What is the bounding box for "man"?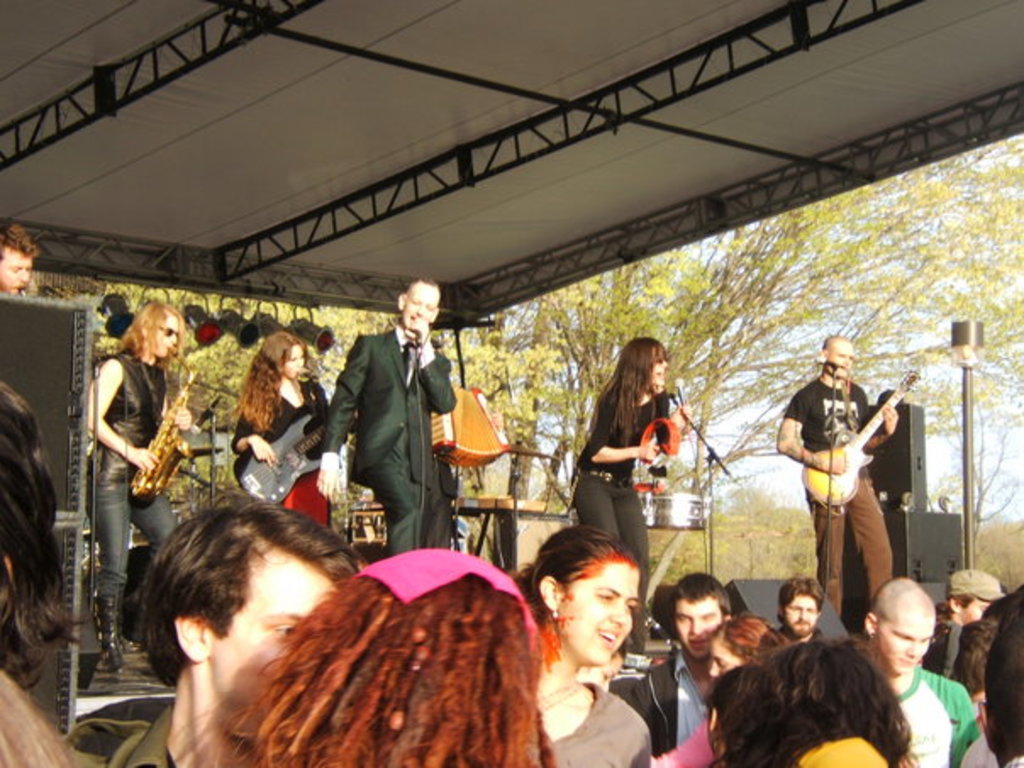
pyautogui.locateOnScreen(858, 573, 1004, 766).
